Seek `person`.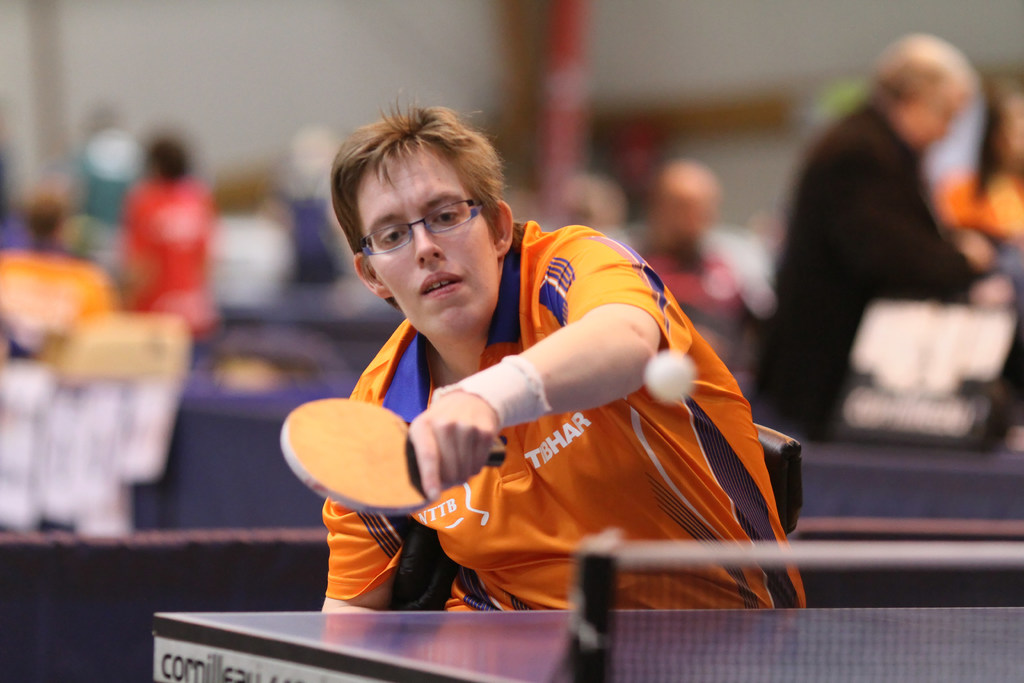
pyautogui.locateOnScreen(761, 32, 1012, 446).
